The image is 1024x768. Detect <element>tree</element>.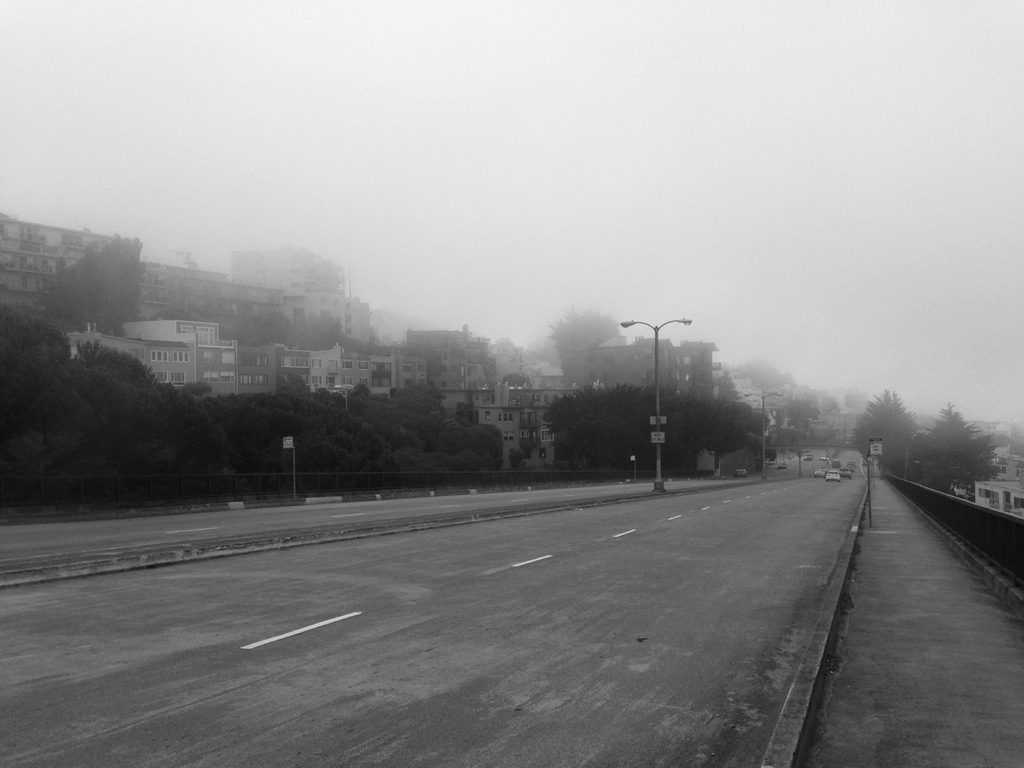
Detection: 543 378 769 485.
